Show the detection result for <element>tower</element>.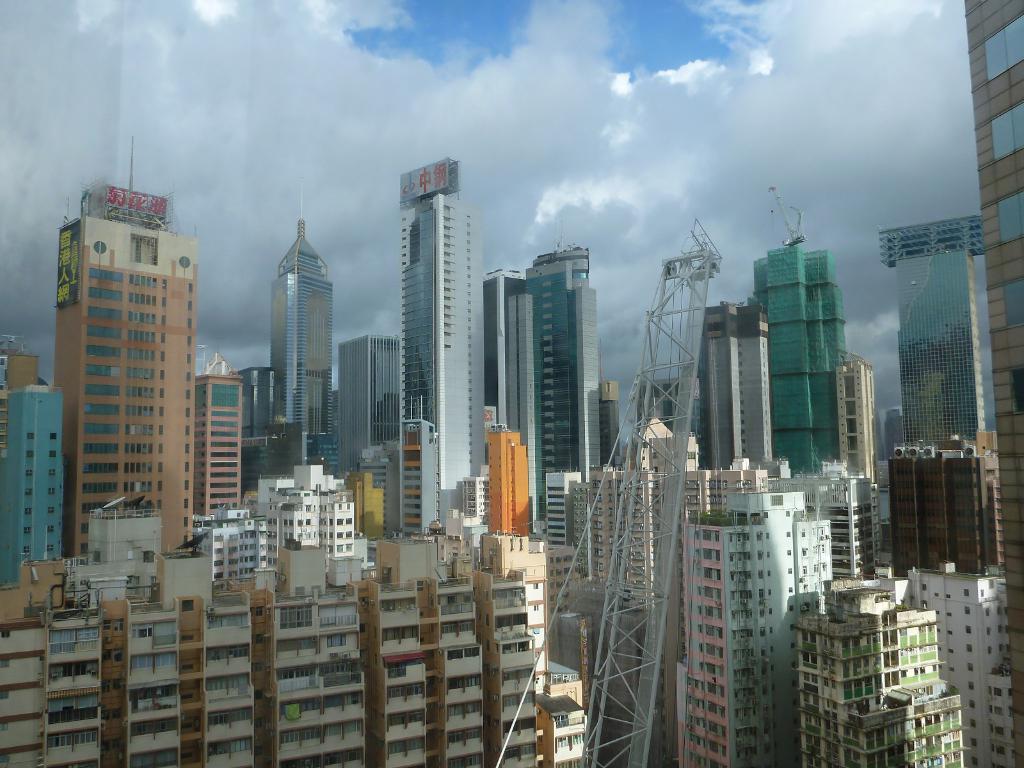
BBox(530, 240, 602, 481).
